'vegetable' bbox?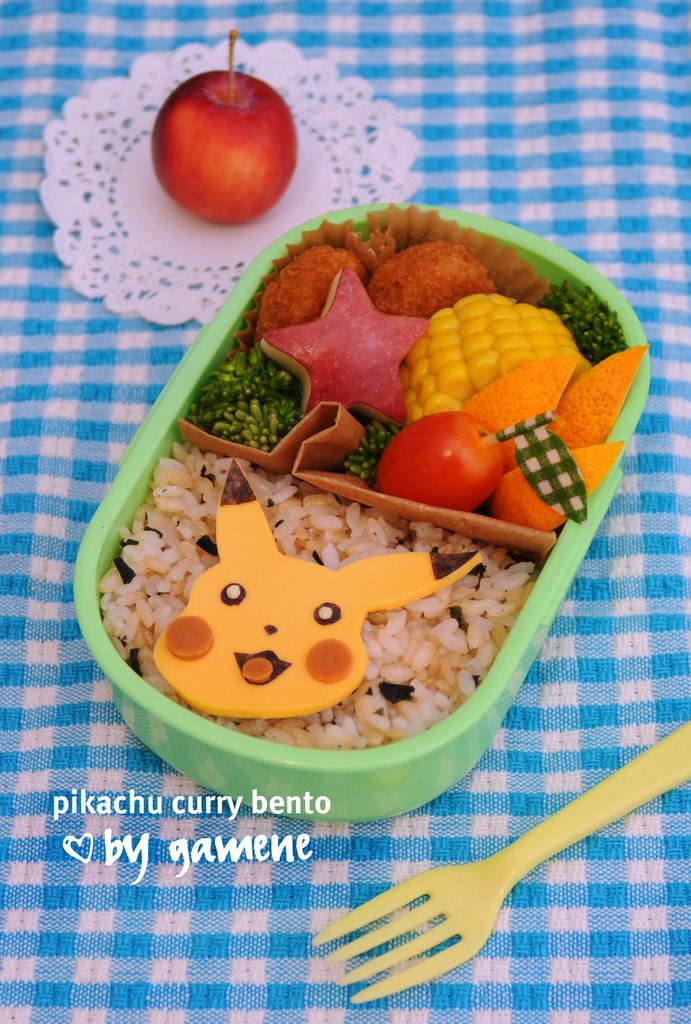
bbox(341, 415, 411, 487)
